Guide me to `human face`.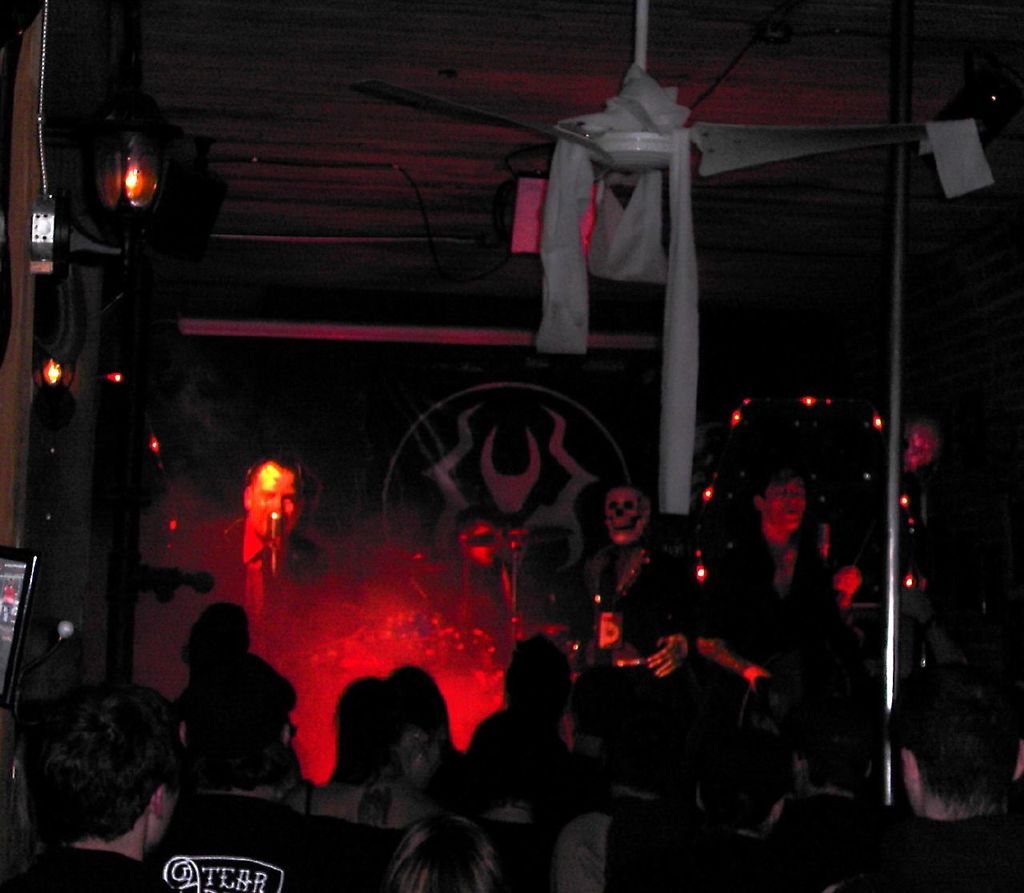
Guidance: (159,734,200,846).
